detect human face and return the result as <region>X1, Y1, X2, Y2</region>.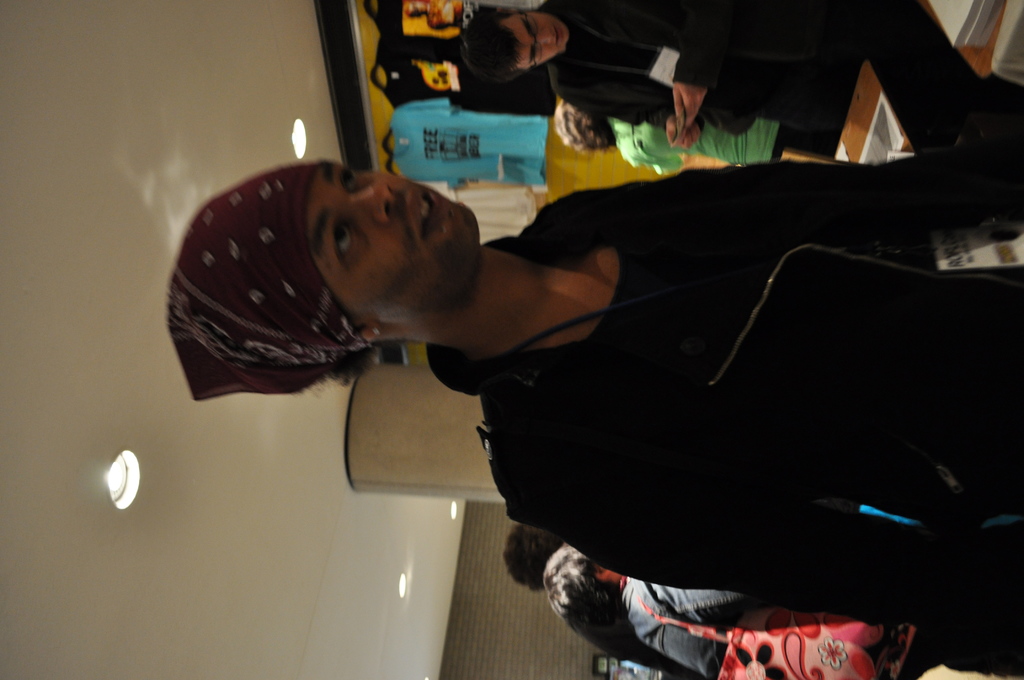
<region>304, 165, 477, 323</region>.
